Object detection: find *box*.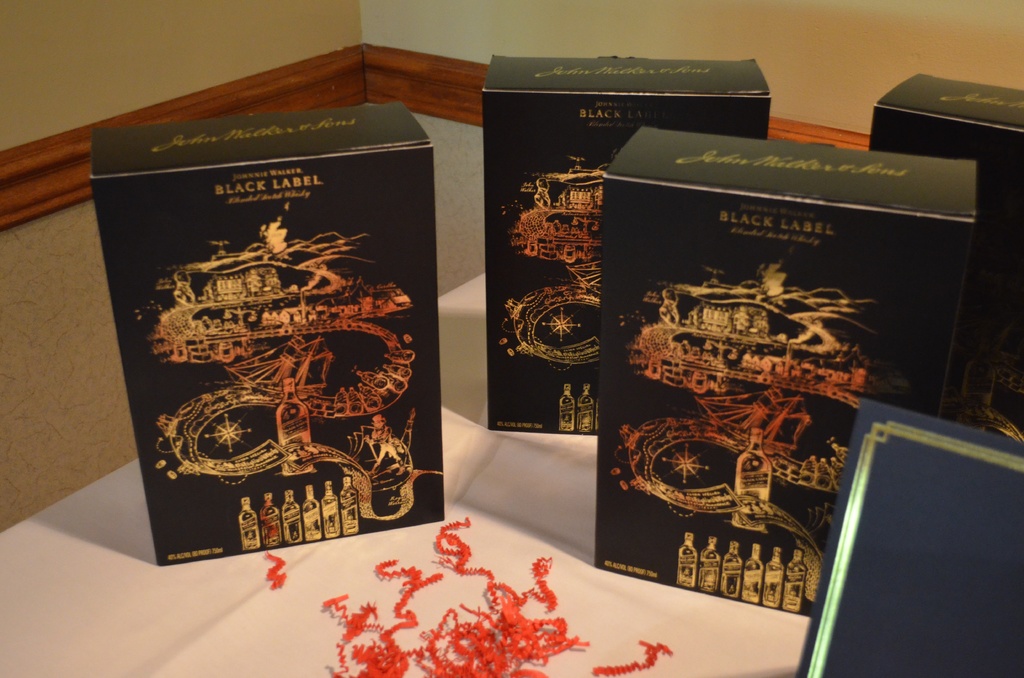
[x1=591, y1=125, x2=979, y2=618].
